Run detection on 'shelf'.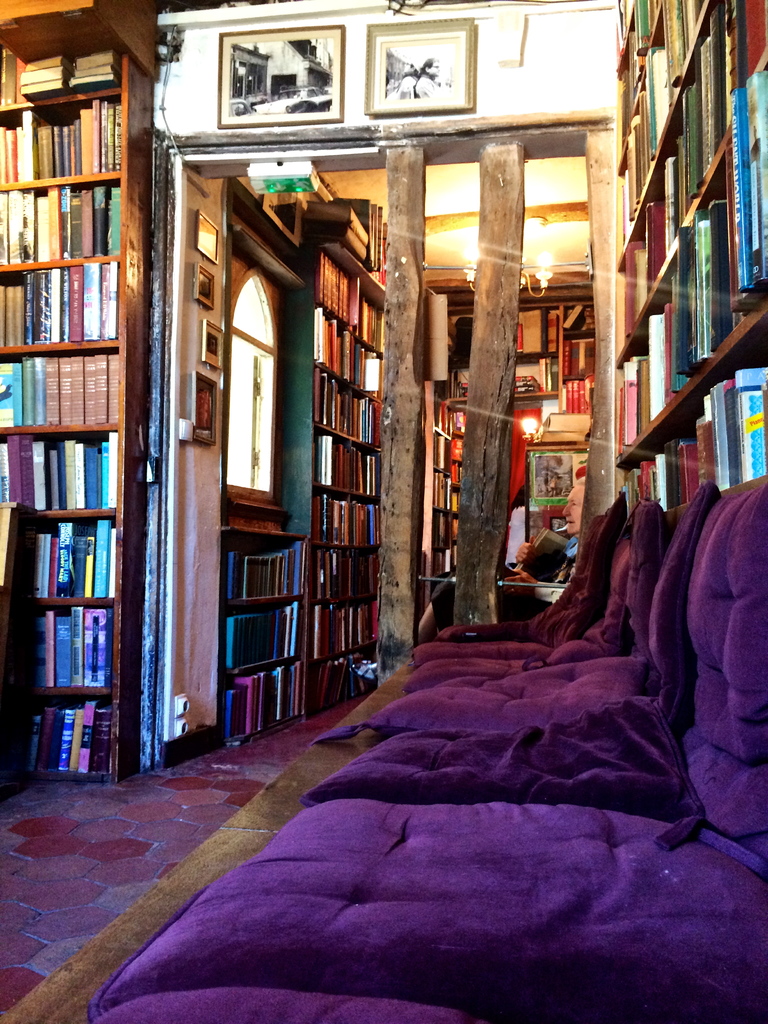
Result: rect(0, 264, 131, 348).
